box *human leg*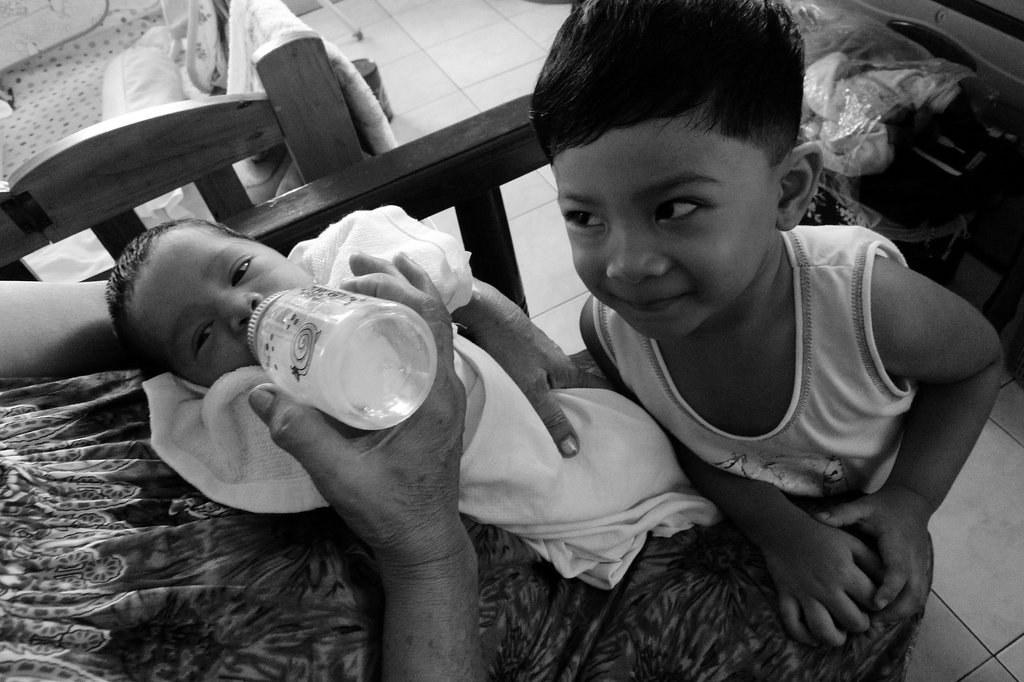
rect(564, 498, 932, 681)
